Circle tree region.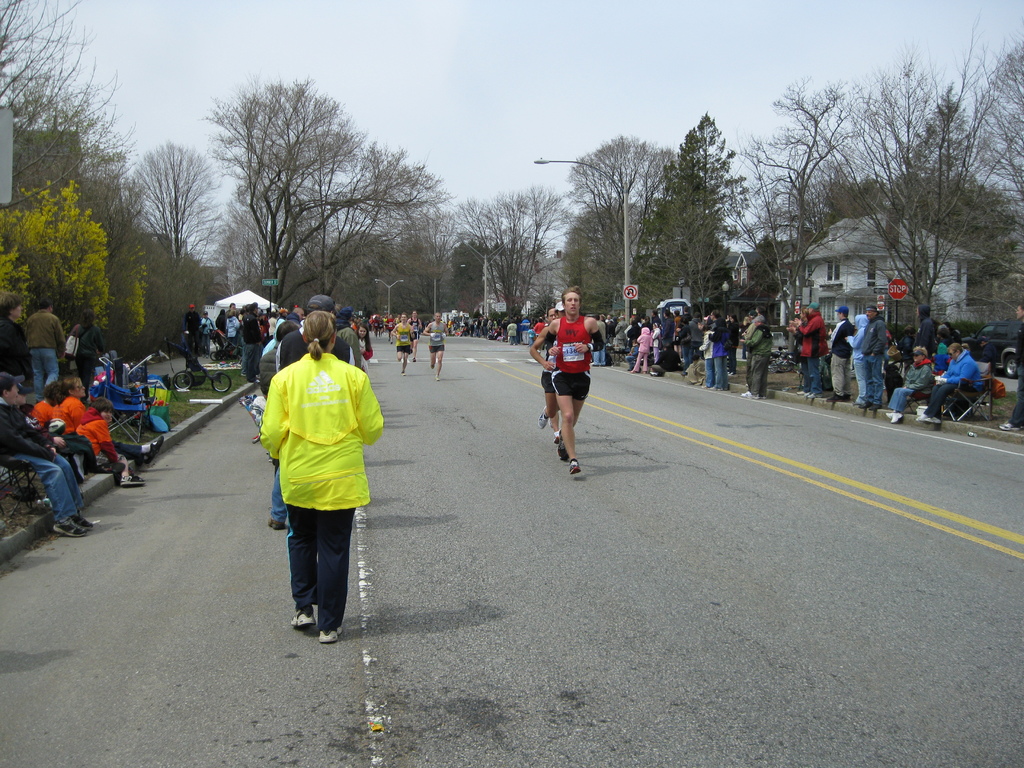
Region: x1=552 y1=127 x2=681 y2=336.
